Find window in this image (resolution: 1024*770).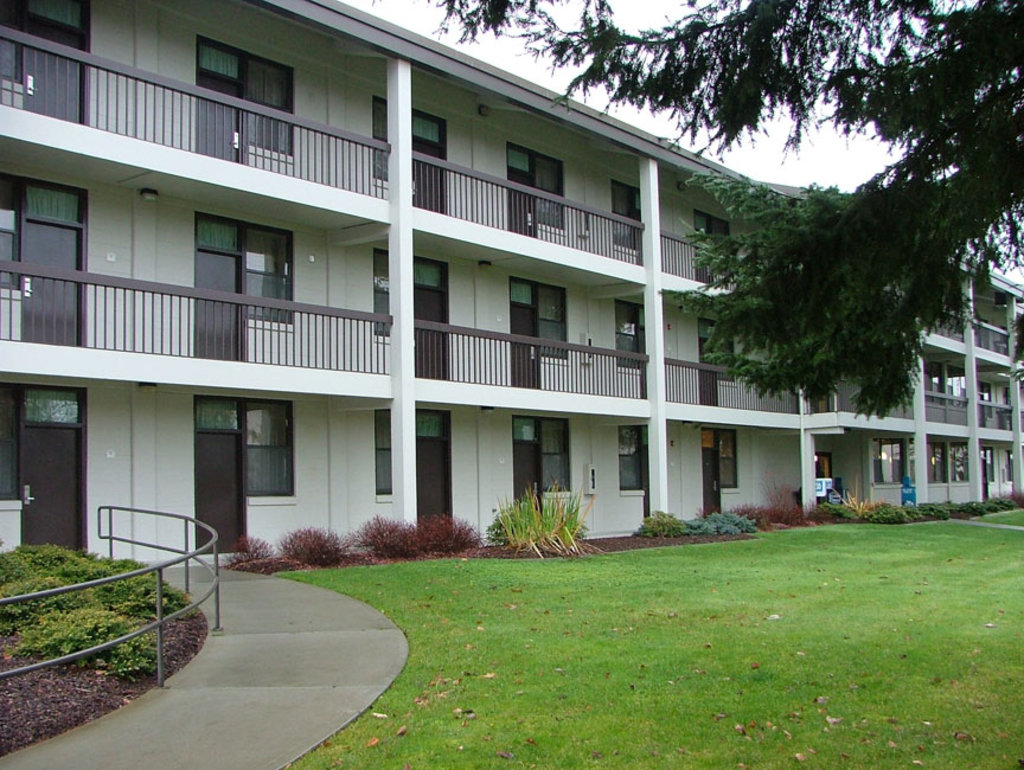
rect(372, 92, 391, 179).
